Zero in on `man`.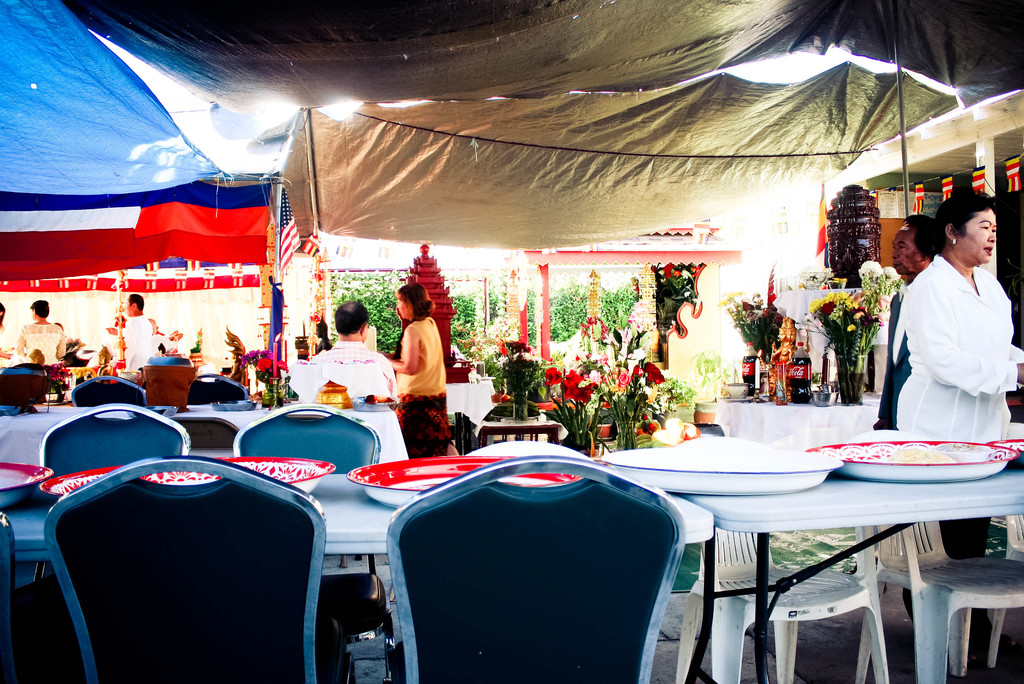
Zeroed in: <bbox>871, 206, 948, 431</bbox>.
